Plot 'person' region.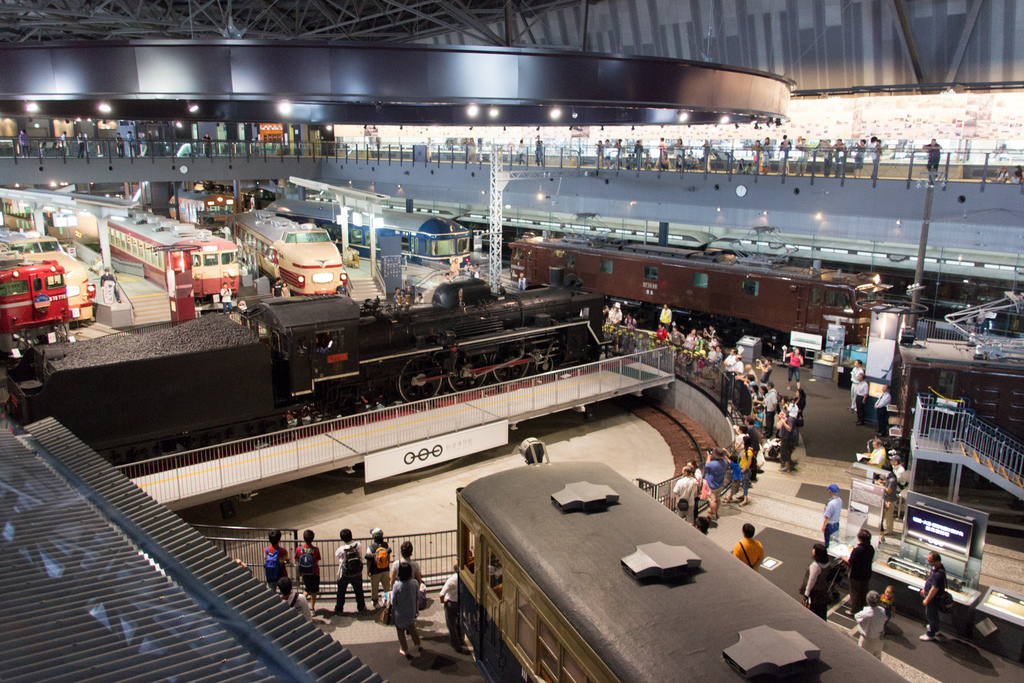
Plotted at 817, 484, 846, 552.
